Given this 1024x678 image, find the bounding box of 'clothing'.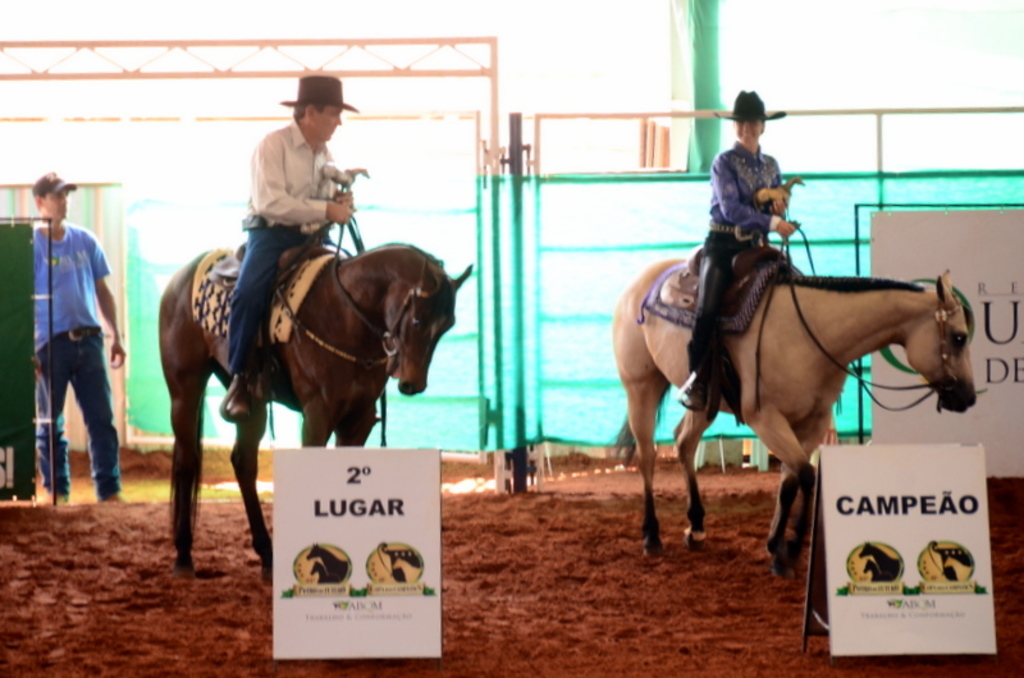
box(227, 109, 342, 381).
